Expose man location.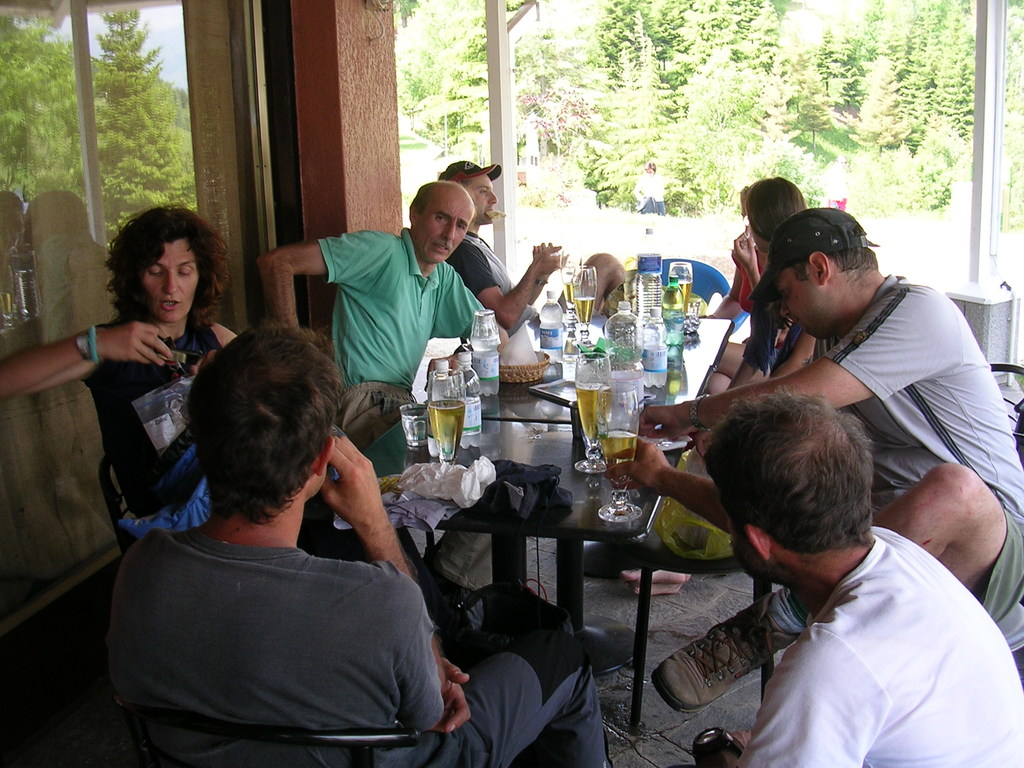
Exposed at bbox=[250, 182, 509, 451].
